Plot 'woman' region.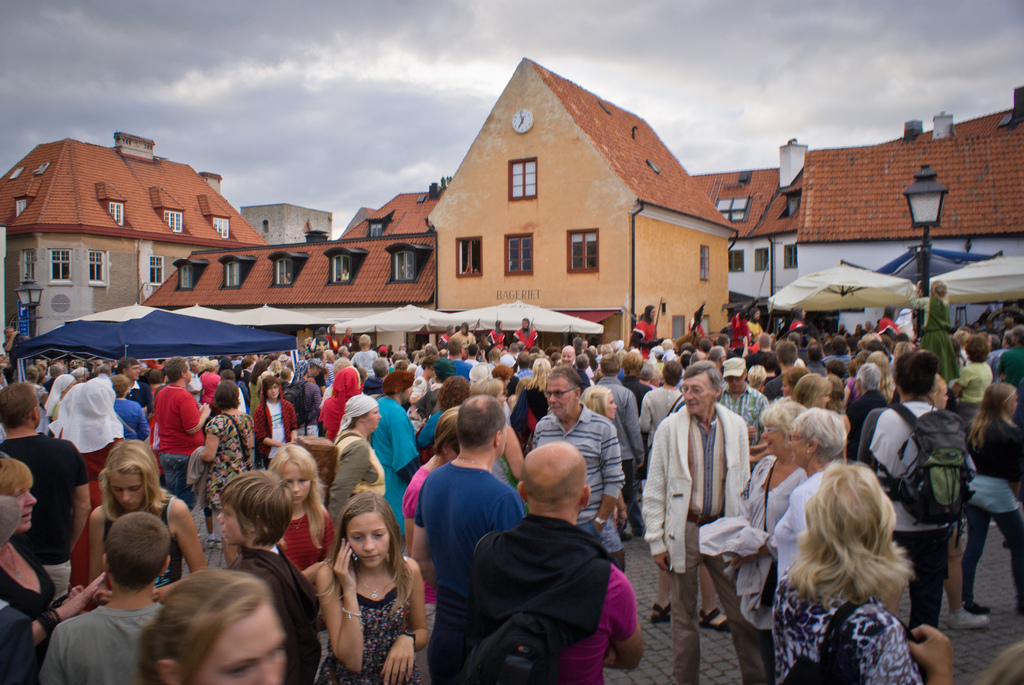
Plotted at left=517, top=353, right=554, bottom=443.
